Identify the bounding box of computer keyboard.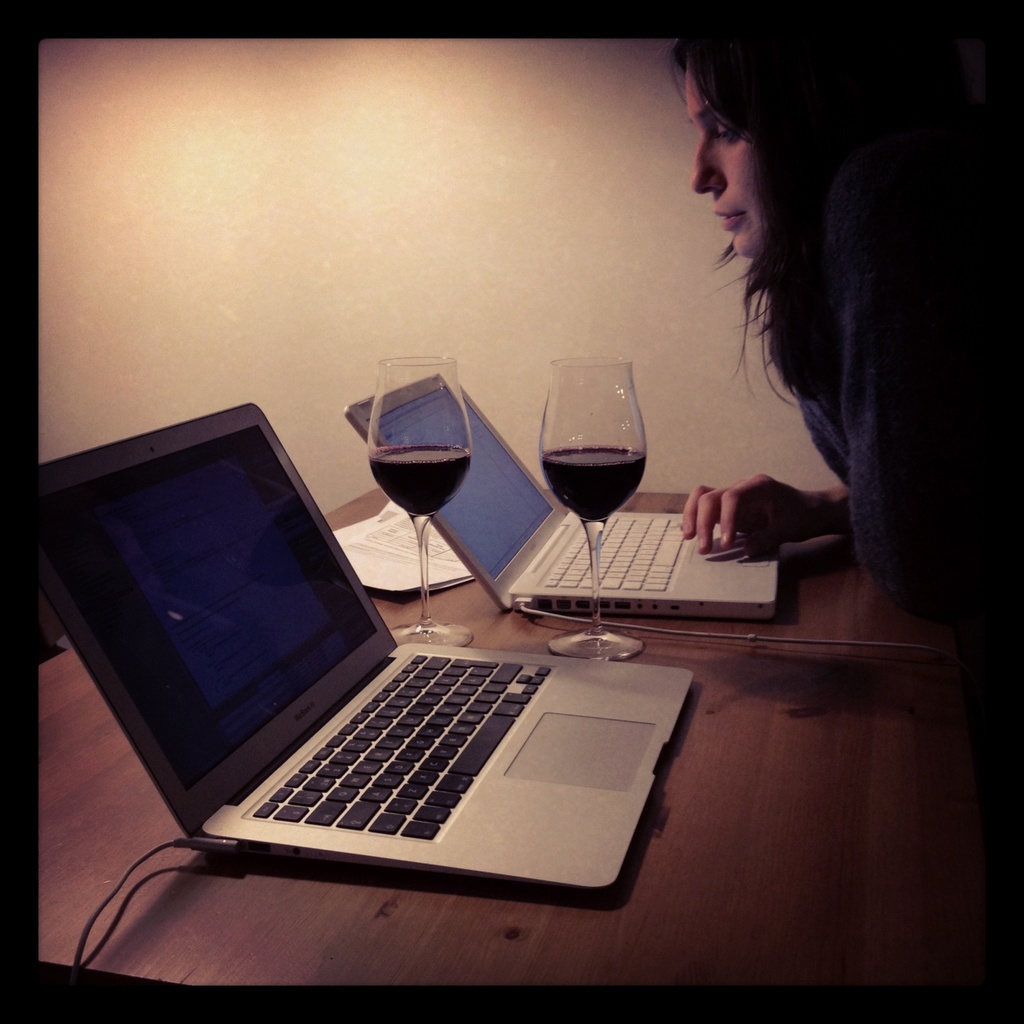
252:652:557:842.
